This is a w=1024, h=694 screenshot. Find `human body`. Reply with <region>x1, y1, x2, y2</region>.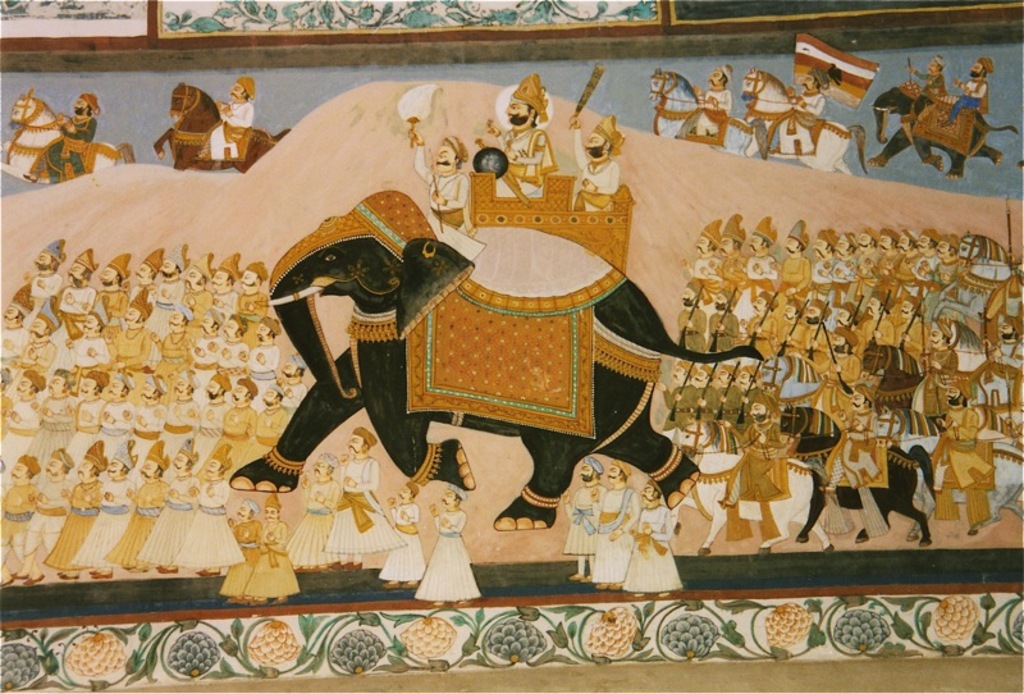
<region>928, 233, 956, 291</region>.
